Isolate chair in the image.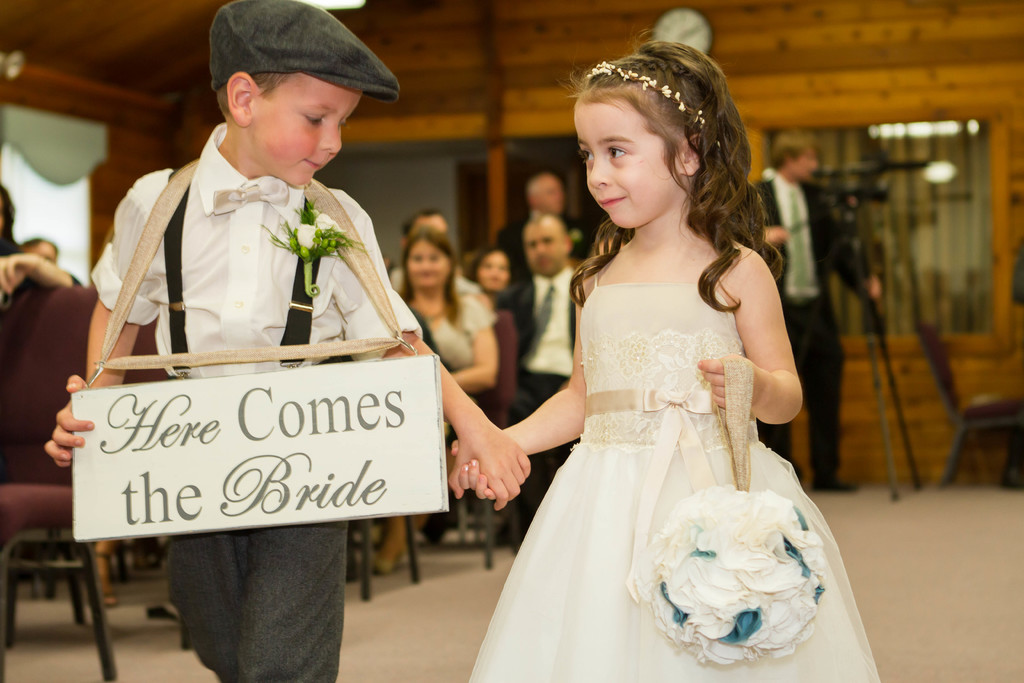
Isolated region: rect(0, 284, 173, 682).
